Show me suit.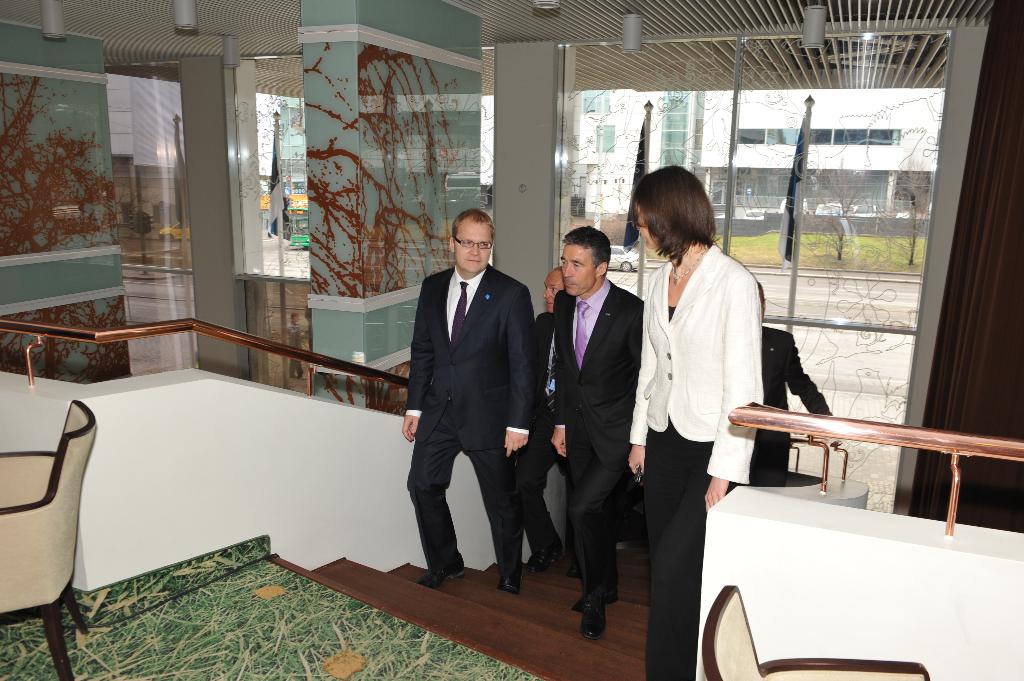
suit is here: [755,326,838,491].
